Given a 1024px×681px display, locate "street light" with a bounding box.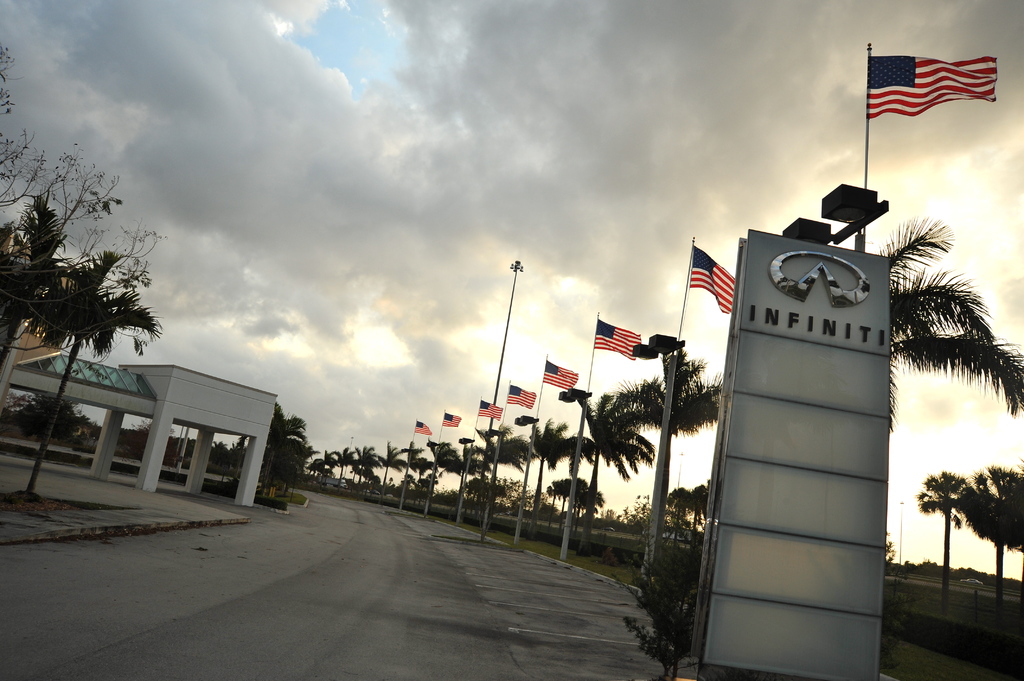
Located: detection(469, 255, 529, 527).
